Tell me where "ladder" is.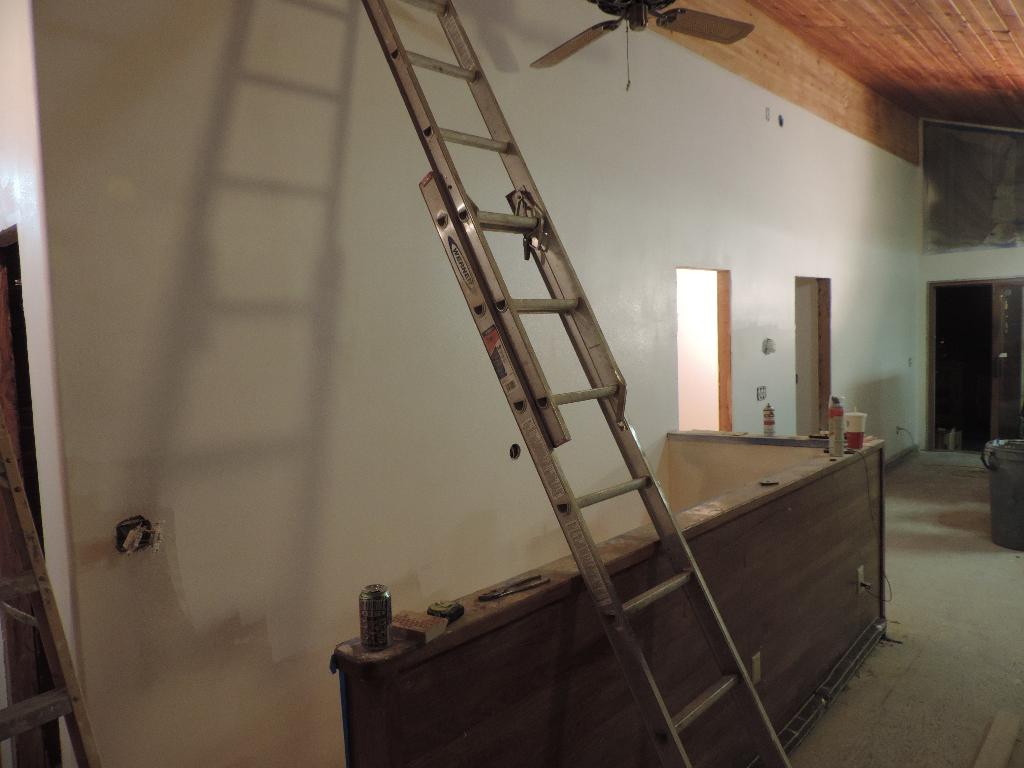
"ladder" is at Rect(0, 269, 112, 767).
